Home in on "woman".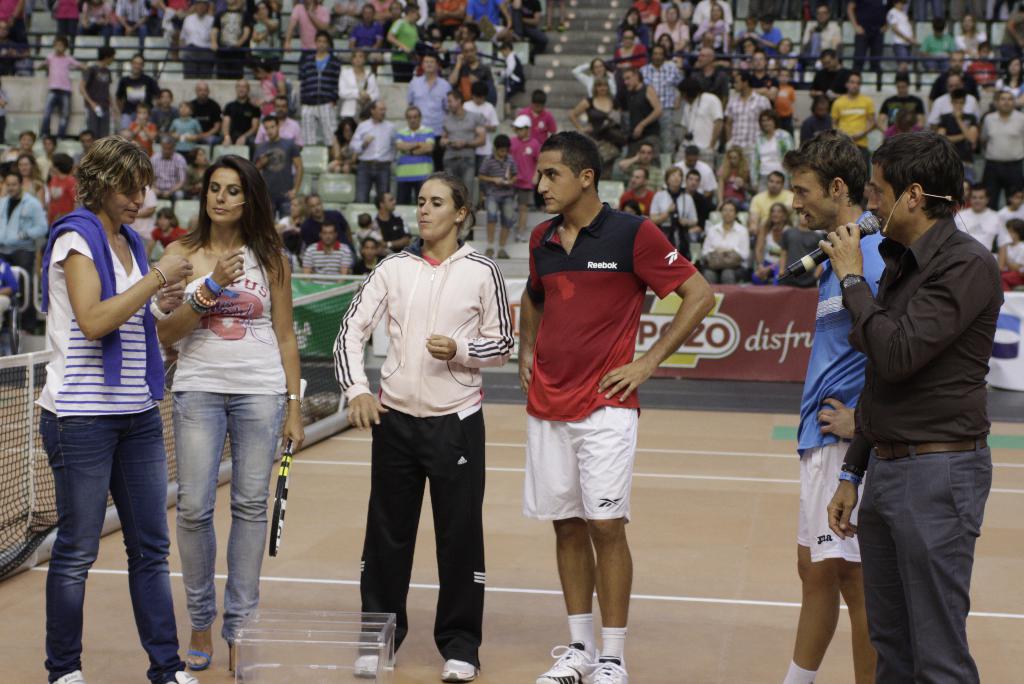
Homed in at 566:77:627:179.
